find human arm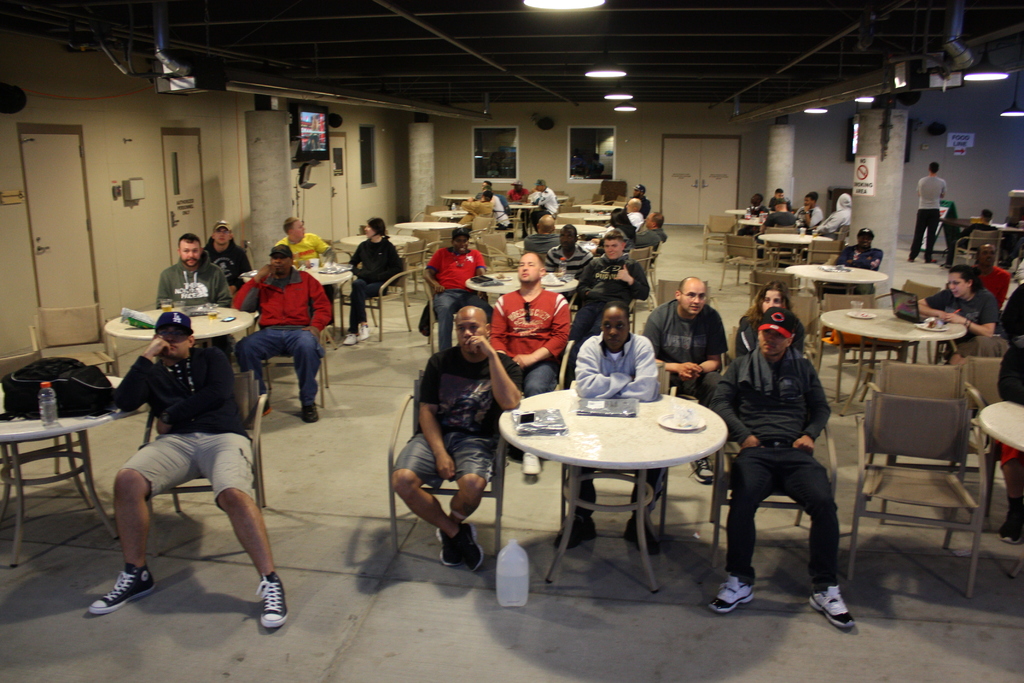
524 188 537 200
